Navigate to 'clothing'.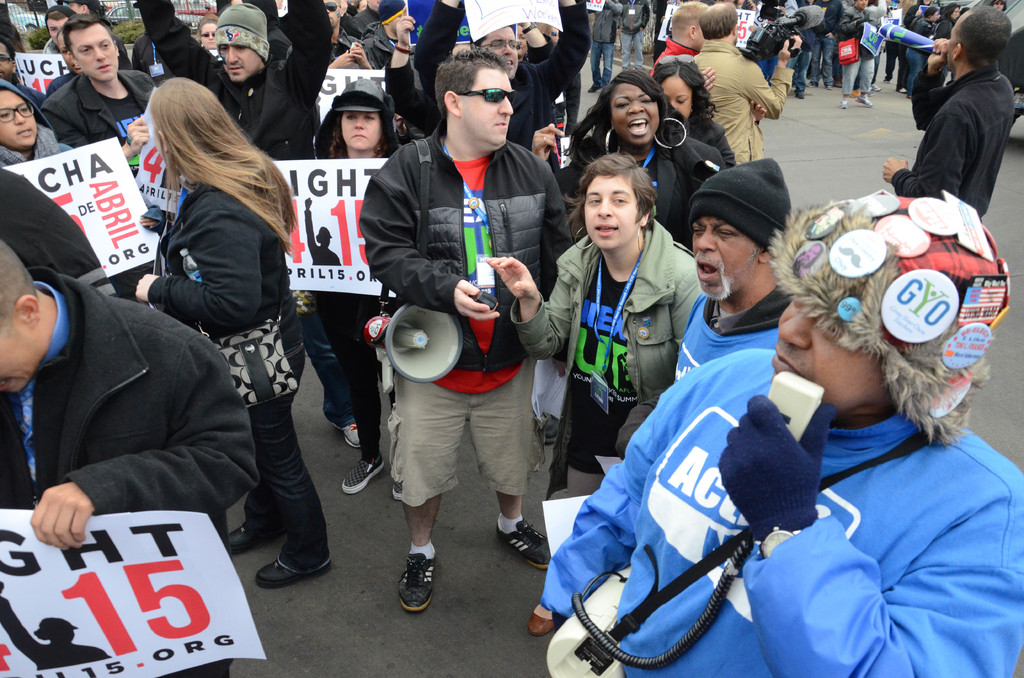
Navigation target: 104, 21, 128, 66.
